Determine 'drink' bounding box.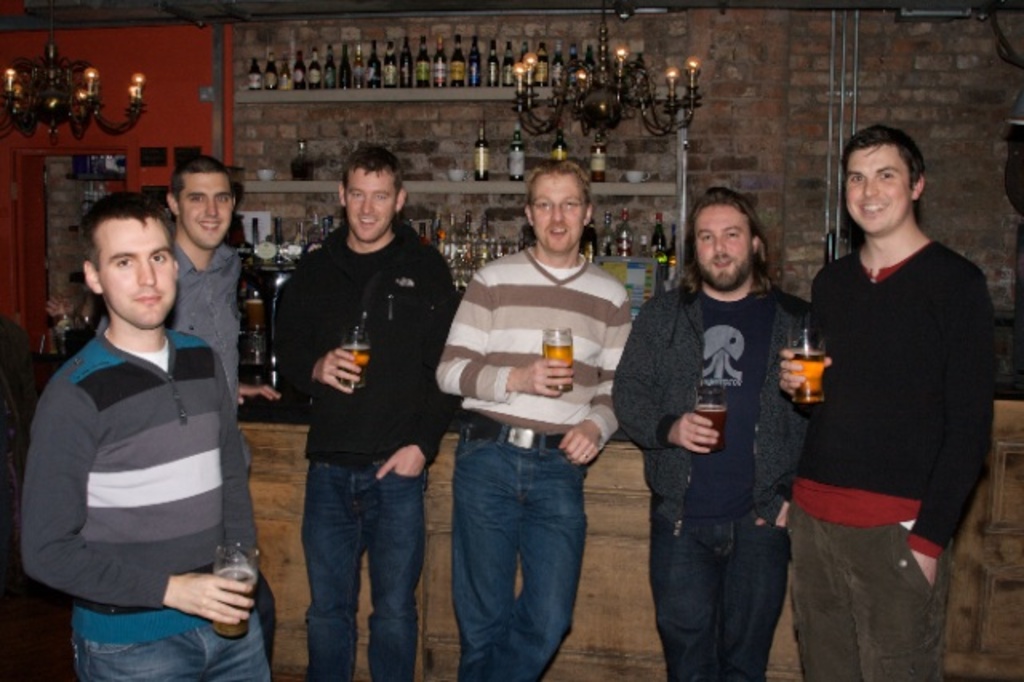
Determined: rect(504, 50, 517, 85).
